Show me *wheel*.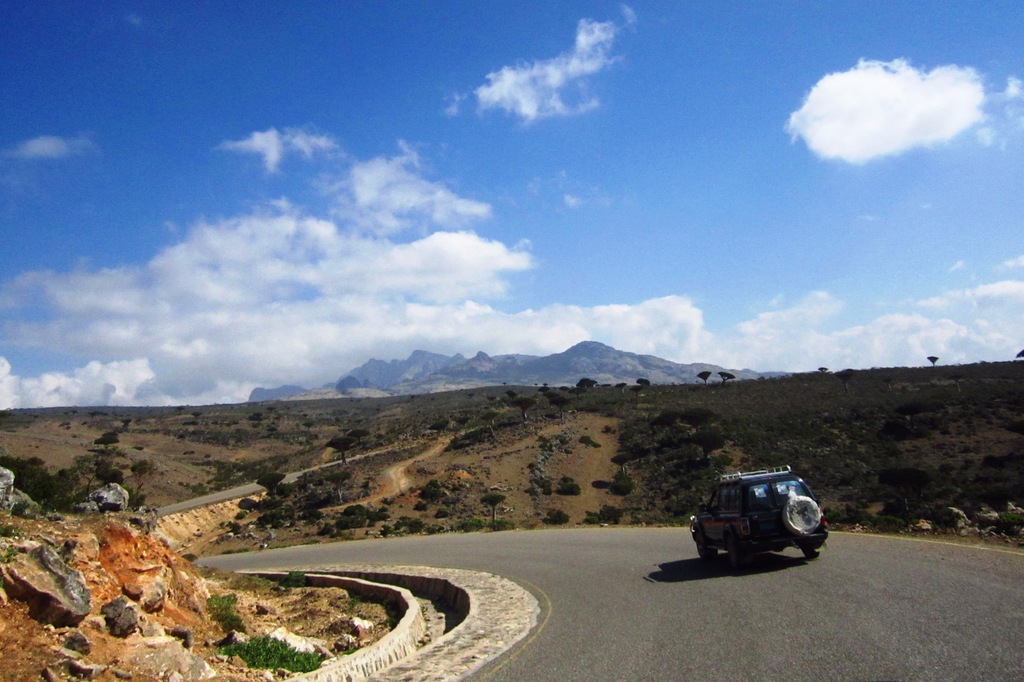
*wheel* is here: select_region(799, 543, 817, 561).
